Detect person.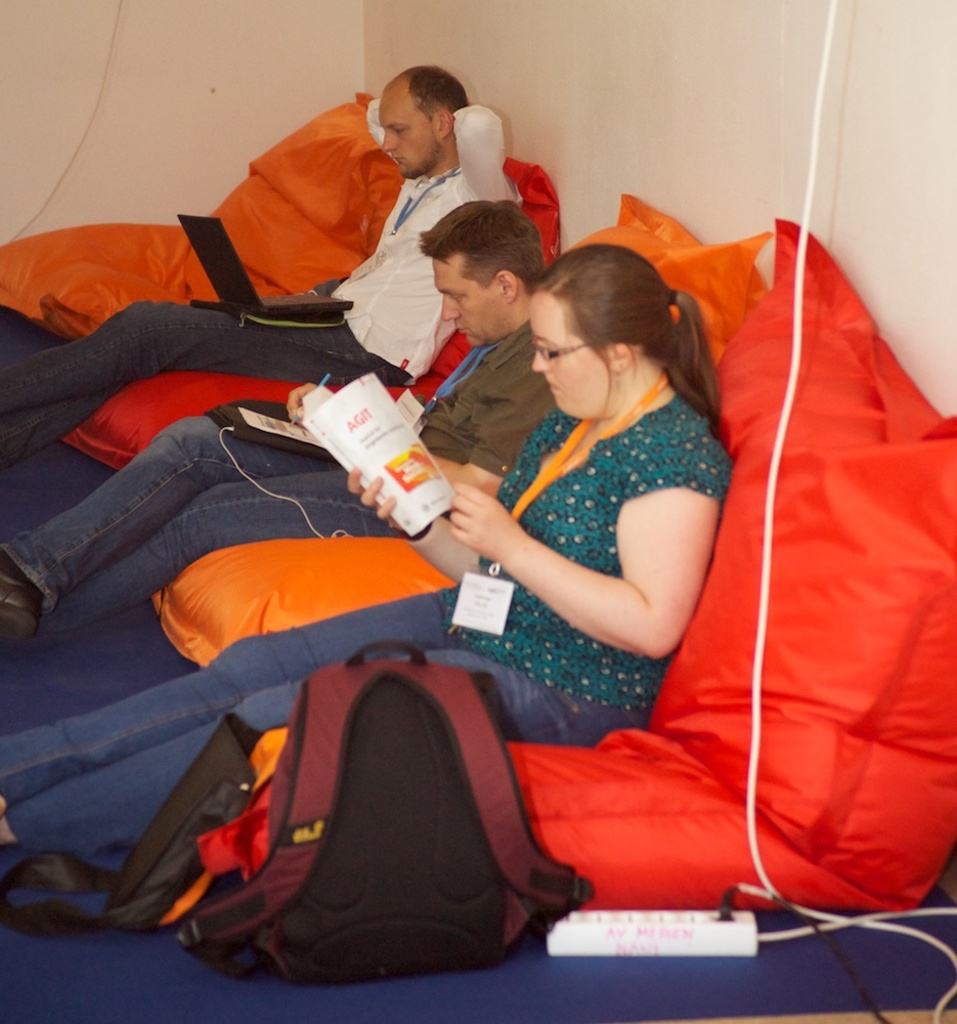
Detected at 0, 67, 525, 469.
